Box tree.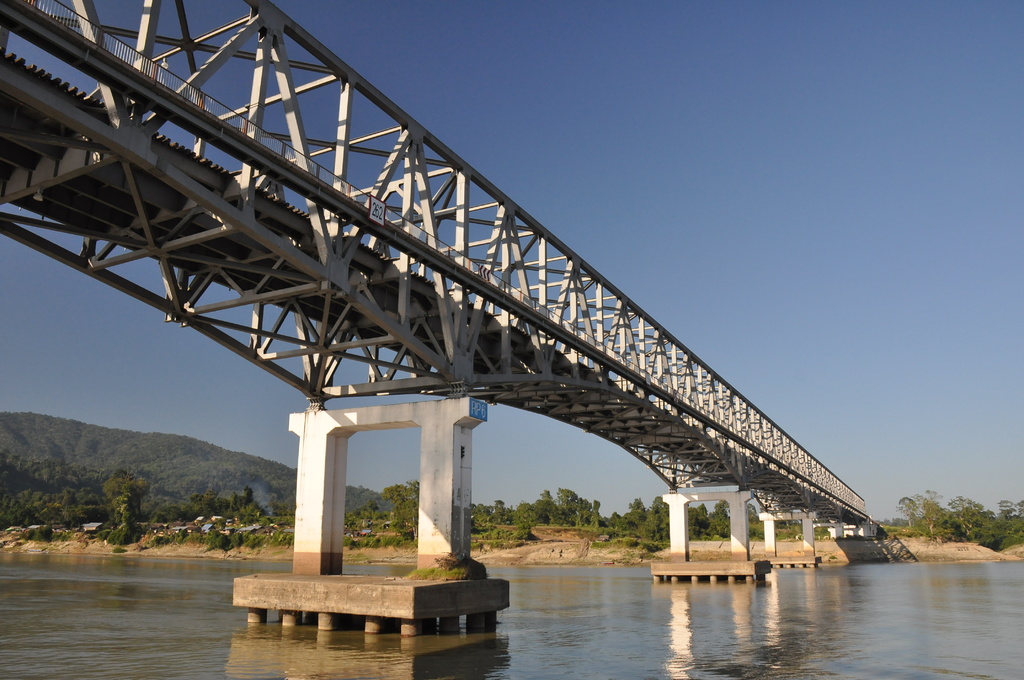
locate(900, 494, 918, 529).
